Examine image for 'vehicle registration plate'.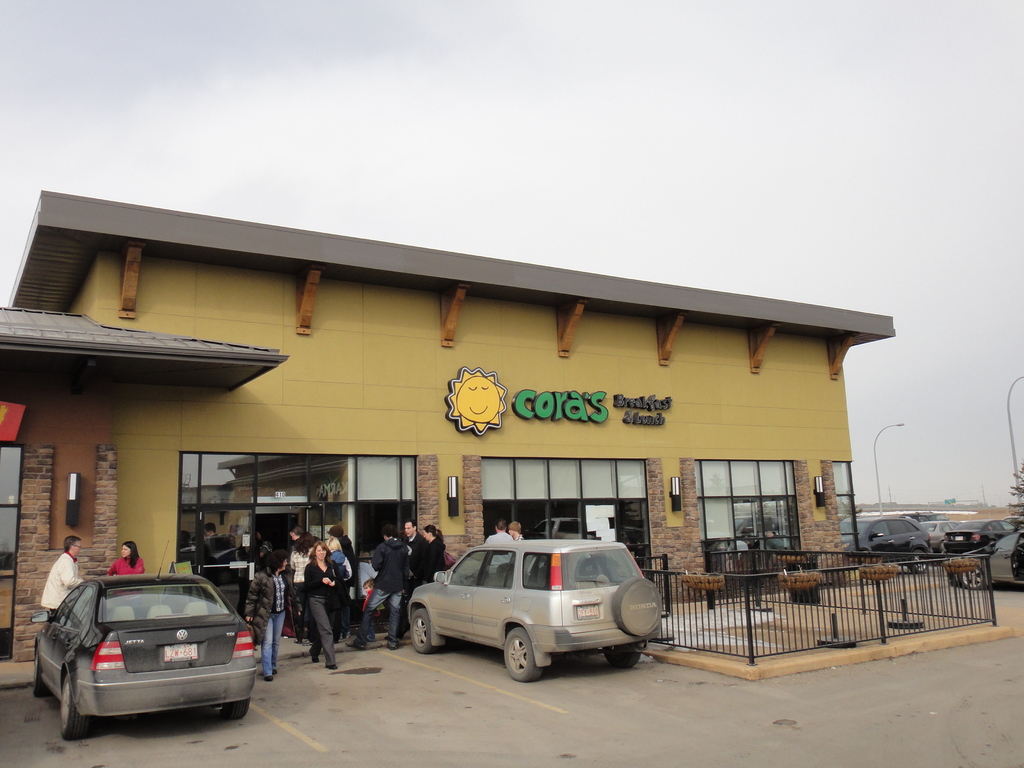
Examination result: BBox(575, 604, 602, 621).
